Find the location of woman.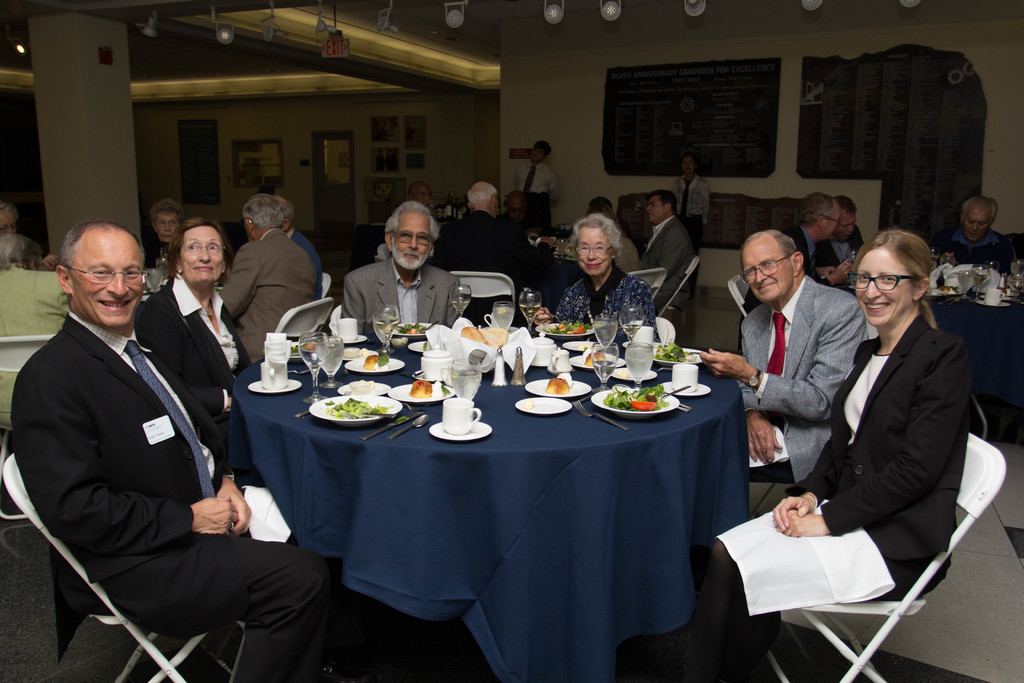
Location: select_region(144, 201, 188, 268).
